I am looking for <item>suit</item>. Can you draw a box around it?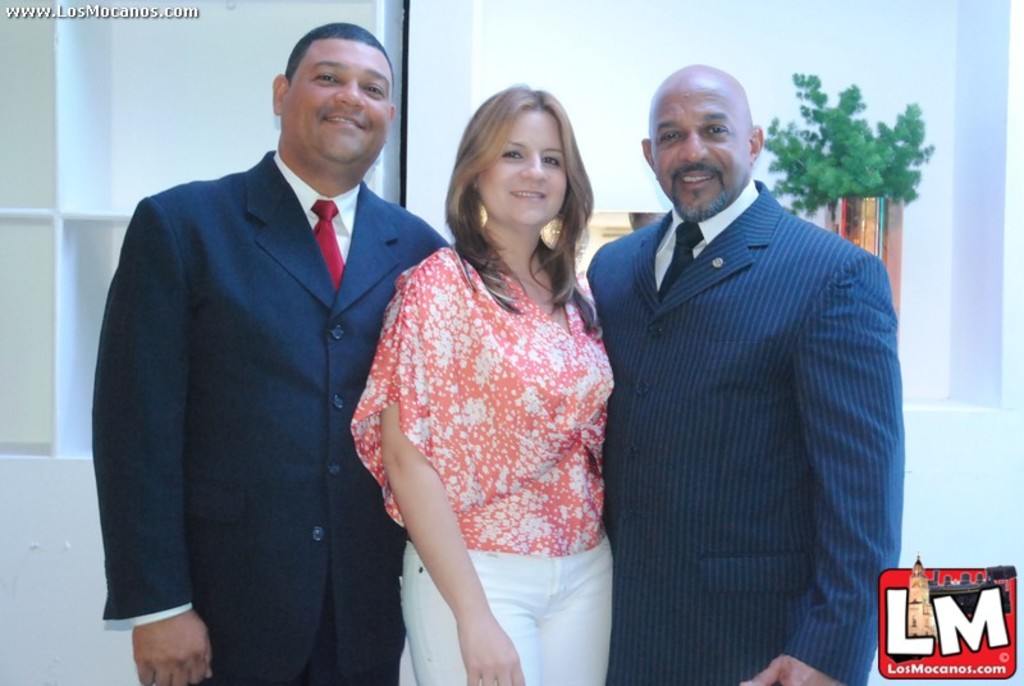
Sure, the bounding box is 590, 174, 904, 685.
